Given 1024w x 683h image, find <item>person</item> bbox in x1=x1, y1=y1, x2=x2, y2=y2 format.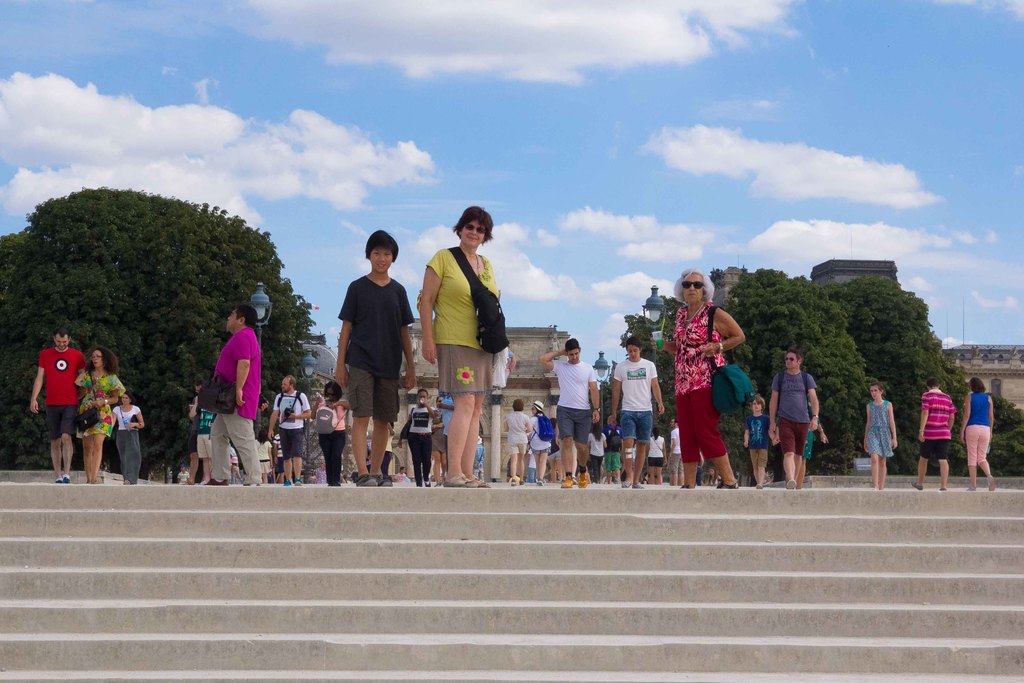
x1=956, y1=381, x2=999, y2=488.
